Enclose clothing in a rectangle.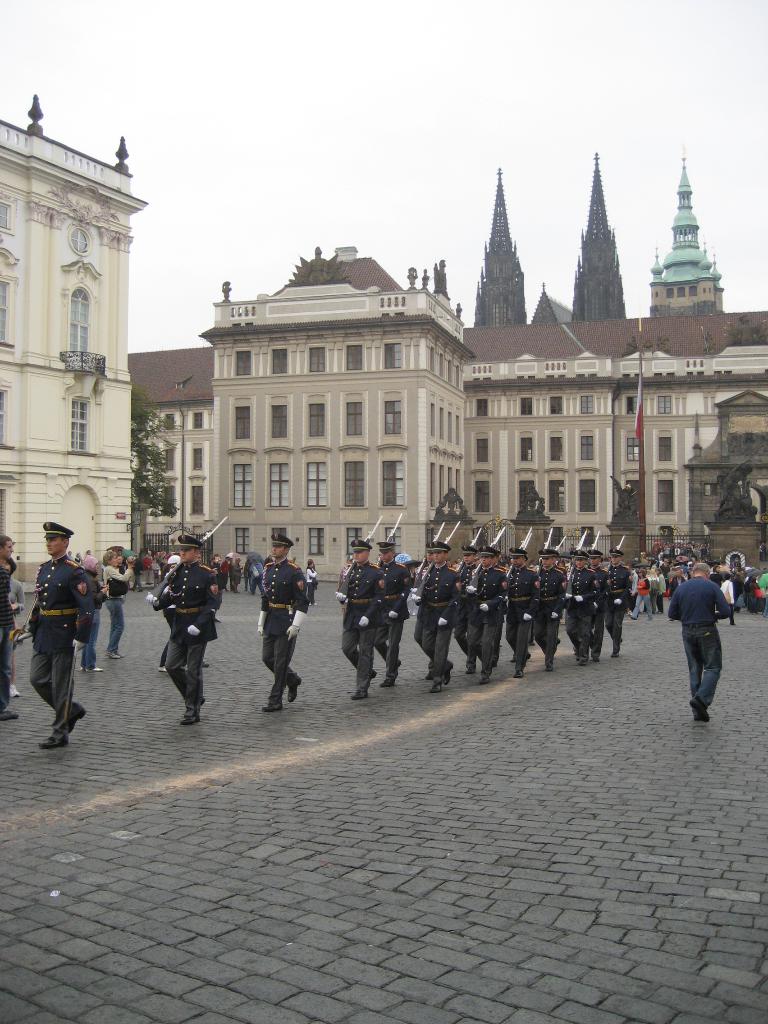
box(27, 551, 93, 737).
